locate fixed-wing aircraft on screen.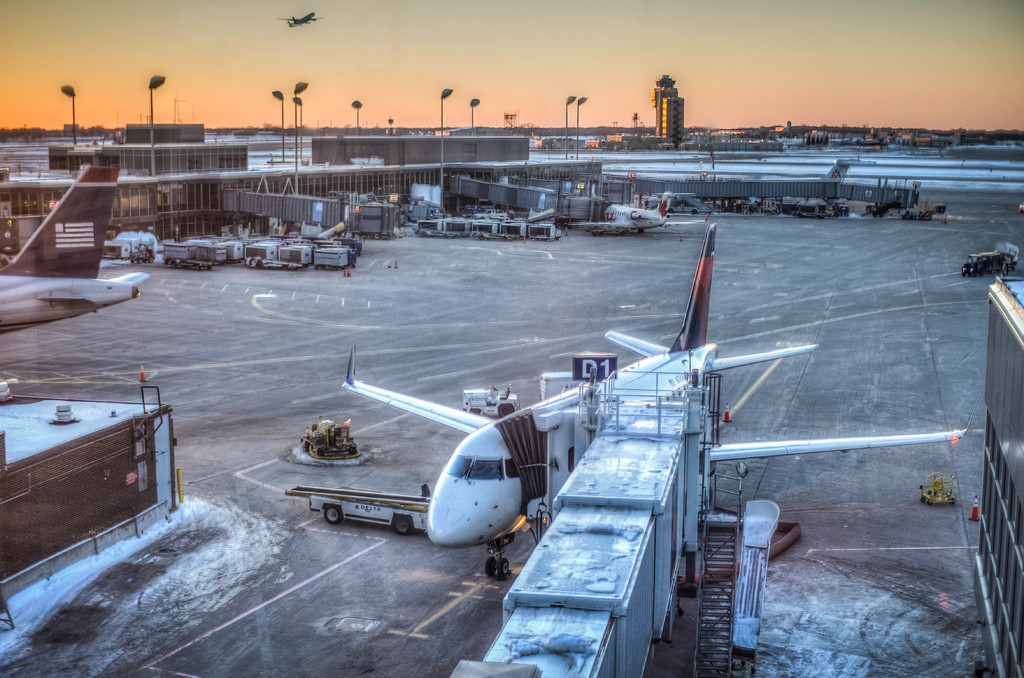
On screen at l=0, t=166, r=153, b=336.
